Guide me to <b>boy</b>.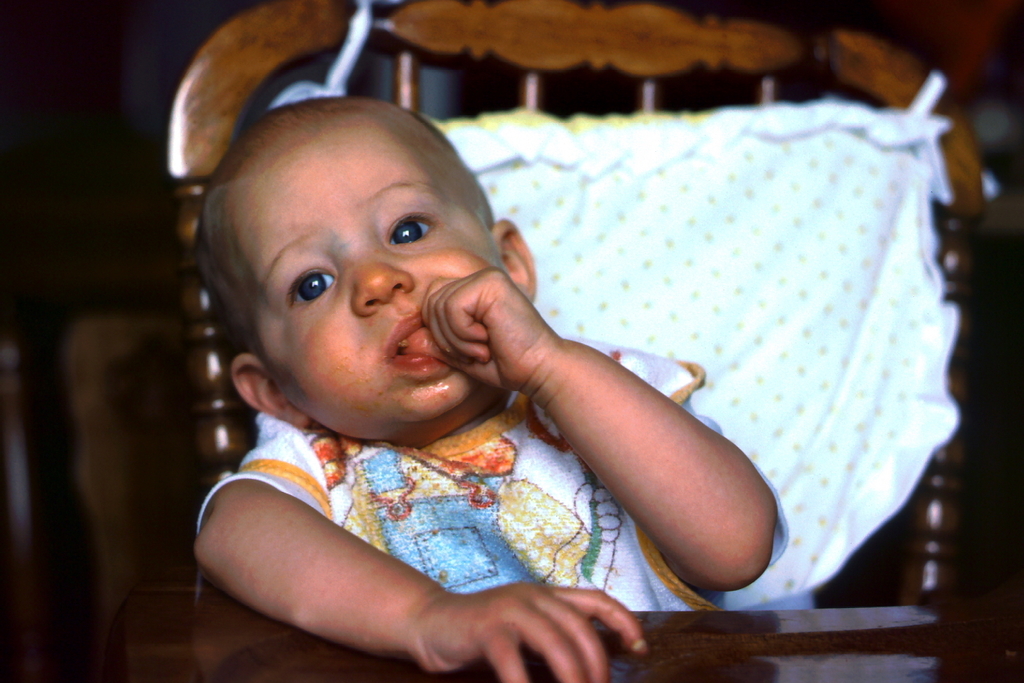
Guidance: bbox=[189, 96, 793, 682].
